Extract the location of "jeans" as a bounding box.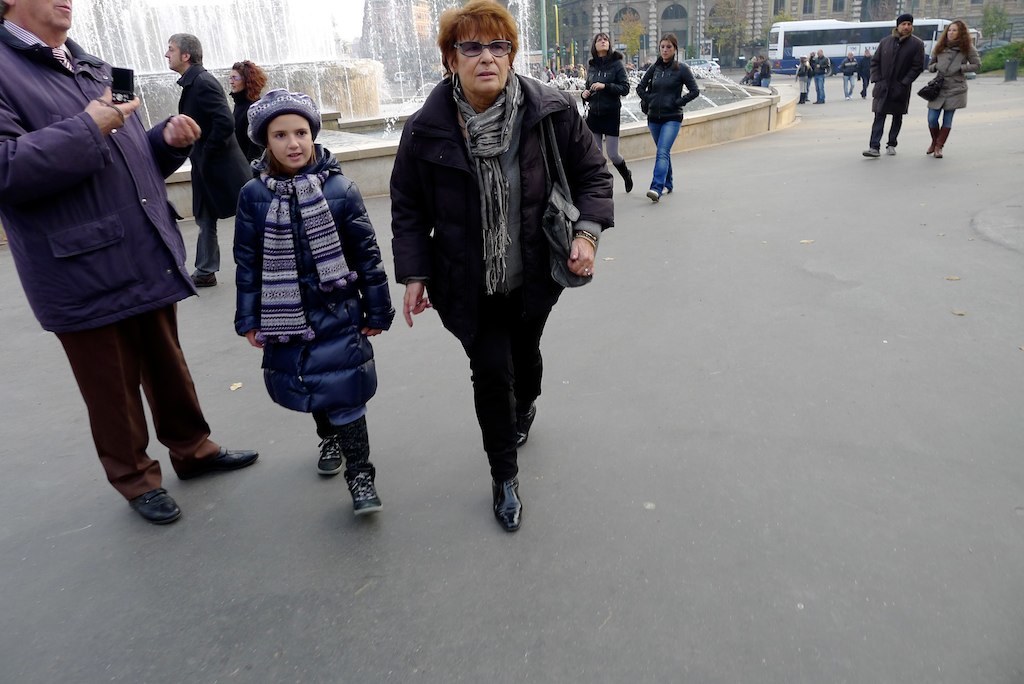
pyautogui.locateOnScreen(812, 76, 824, 102).
